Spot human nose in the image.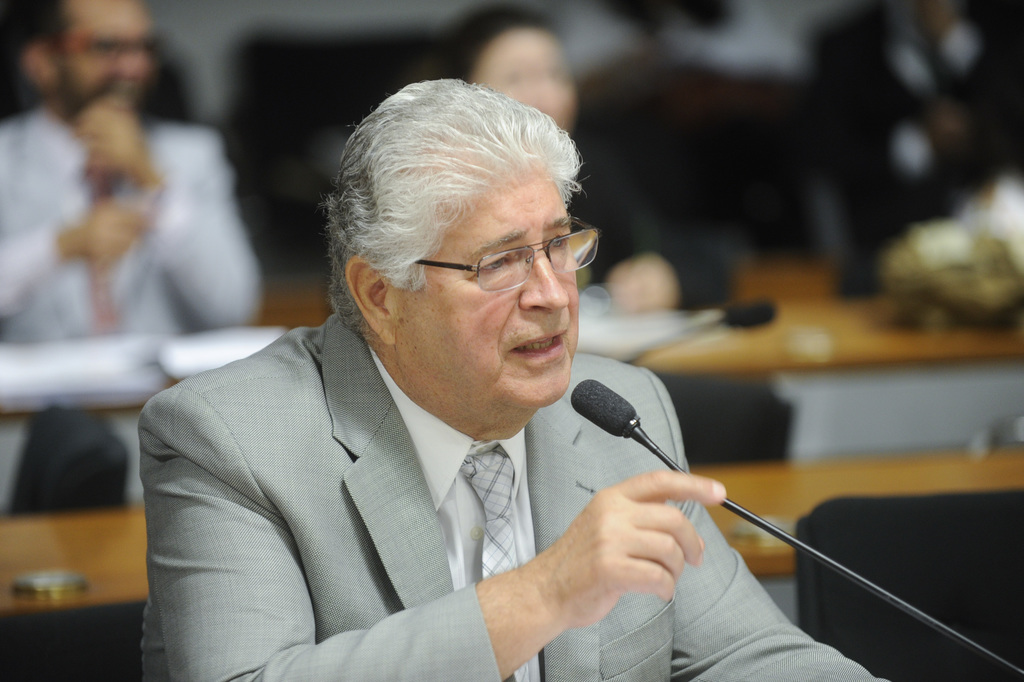
human nose found at select_region(516, 236, 569, 314).
